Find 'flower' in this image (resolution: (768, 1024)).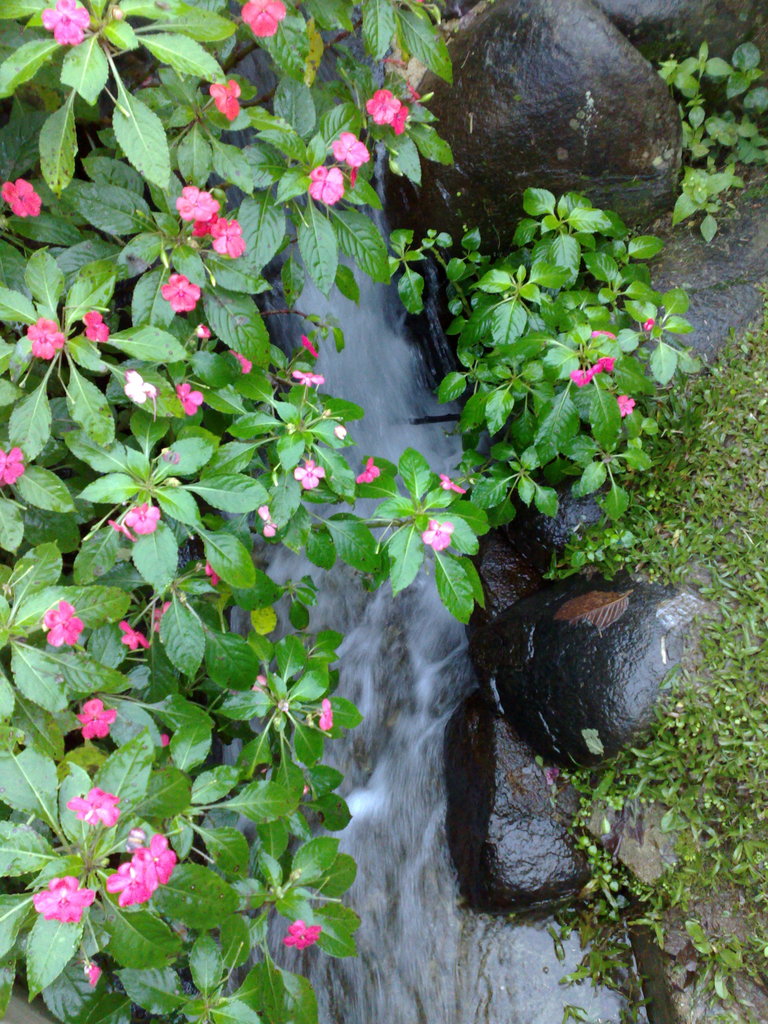
region(255, 675, 272, 708).
